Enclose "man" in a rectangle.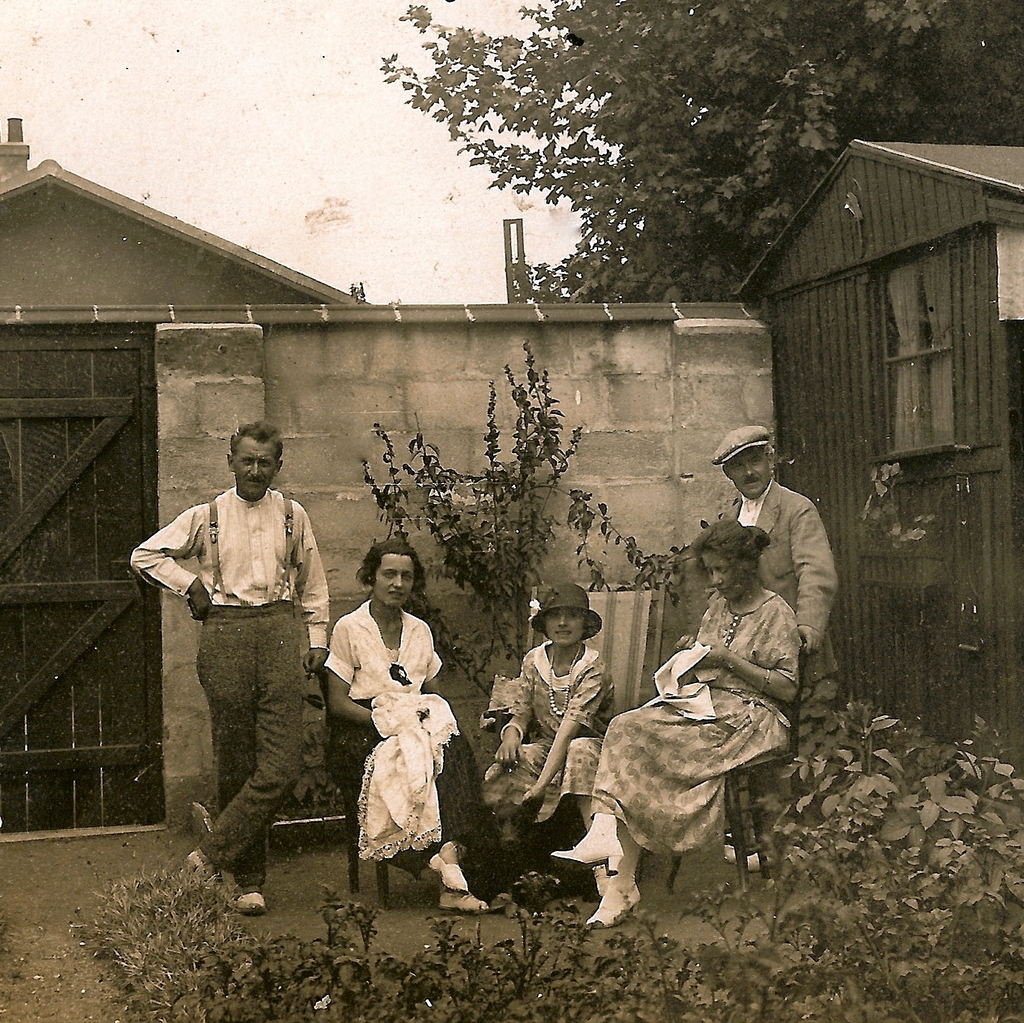
710,420,844,741.
